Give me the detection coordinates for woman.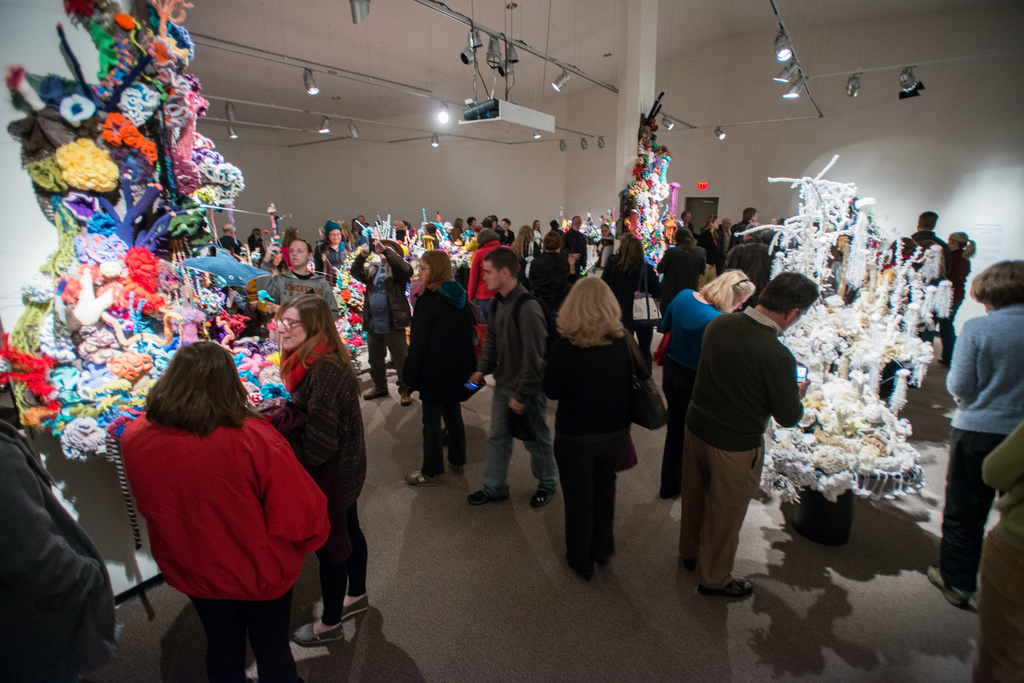
[692, 212, 720, 292].
